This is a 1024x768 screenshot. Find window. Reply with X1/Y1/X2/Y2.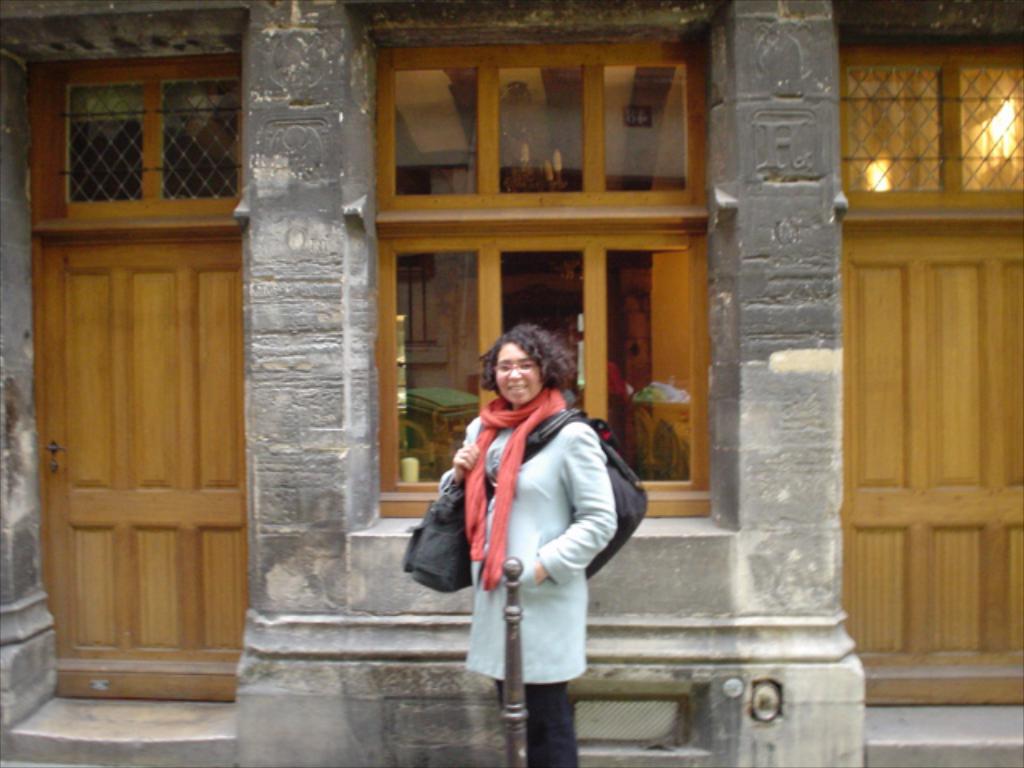
48/54/221/221.
